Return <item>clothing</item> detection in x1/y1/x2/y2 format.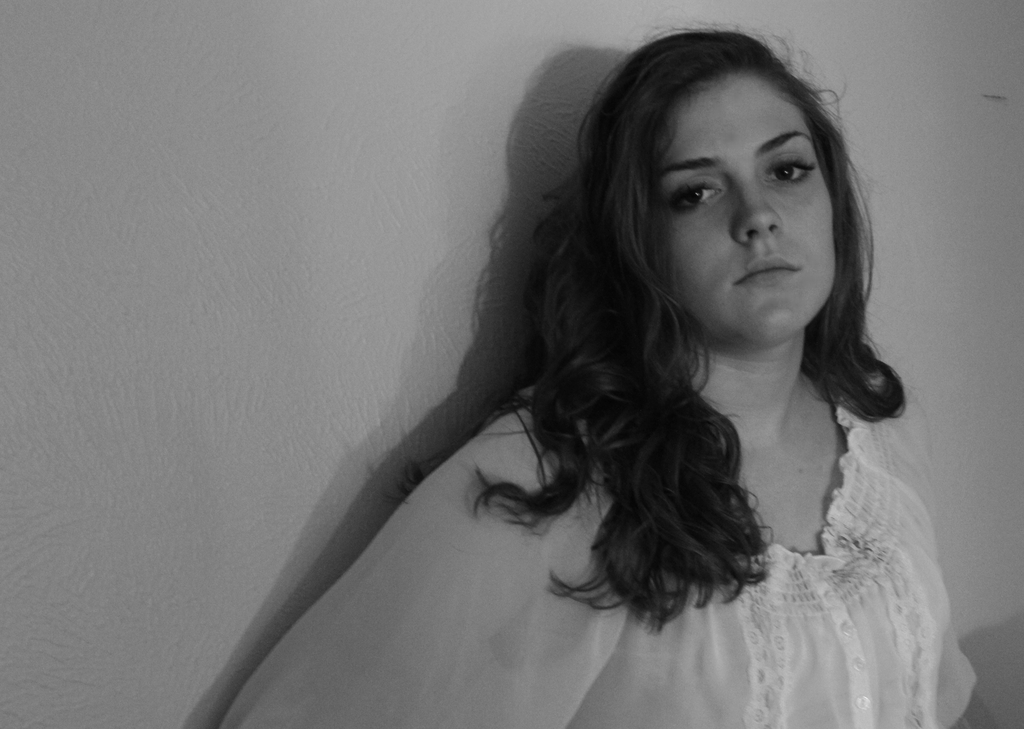
220/369/979/725.
